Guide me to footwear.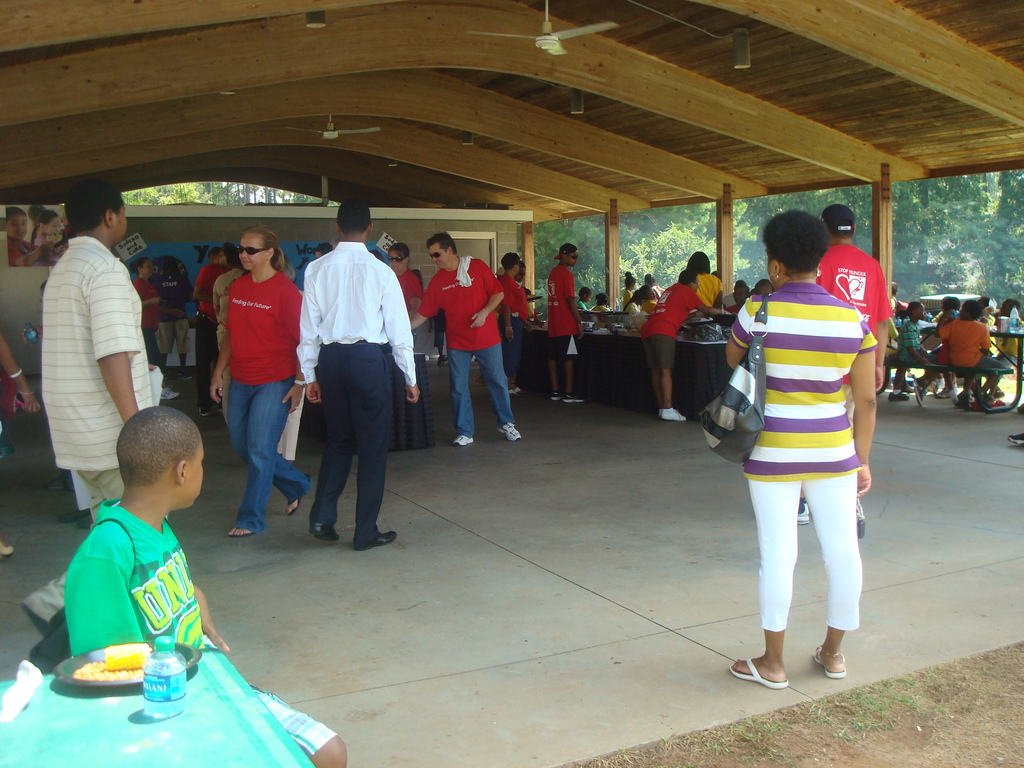
Guidance: [x1=796, y1=501, x2=812, y2=525].
